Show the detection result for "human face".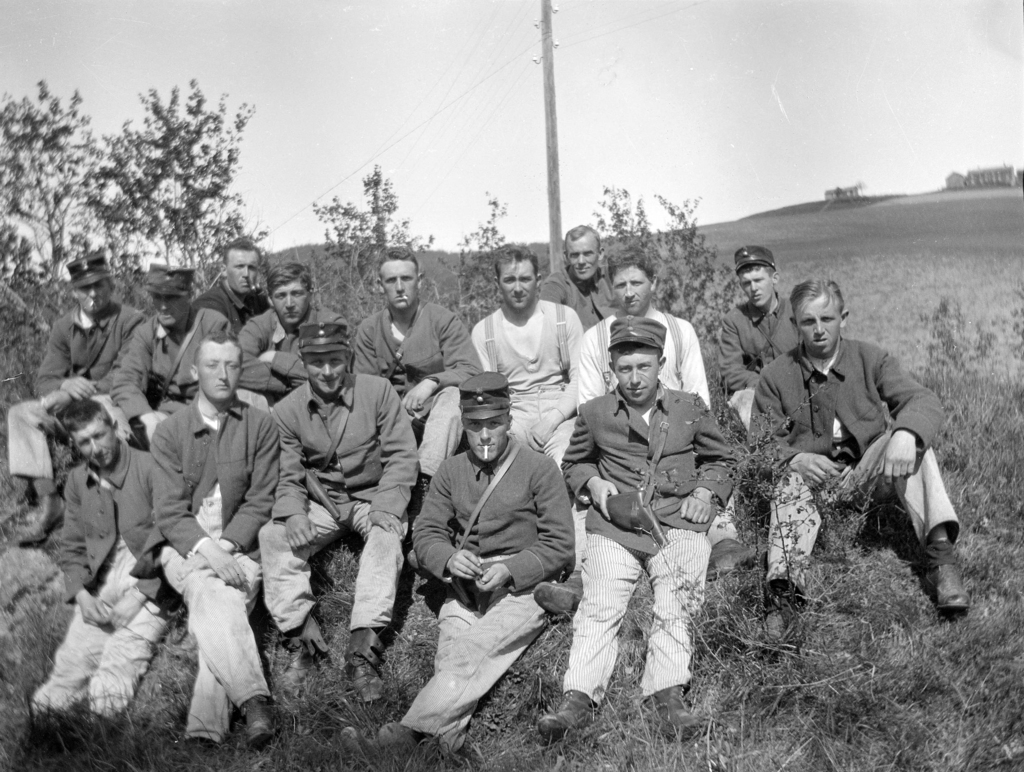
pyautogui.locateOnScreen(273, 280, 305, 322).
